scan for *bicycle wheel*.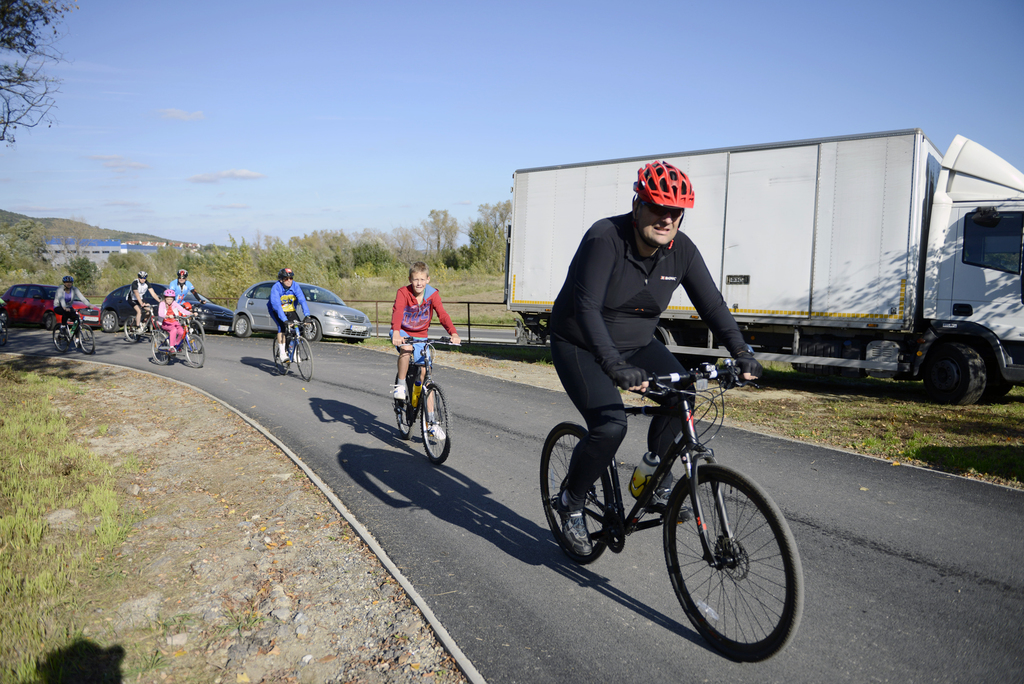
Scan result: (left=294, top=338, right=316, bottom=383).
